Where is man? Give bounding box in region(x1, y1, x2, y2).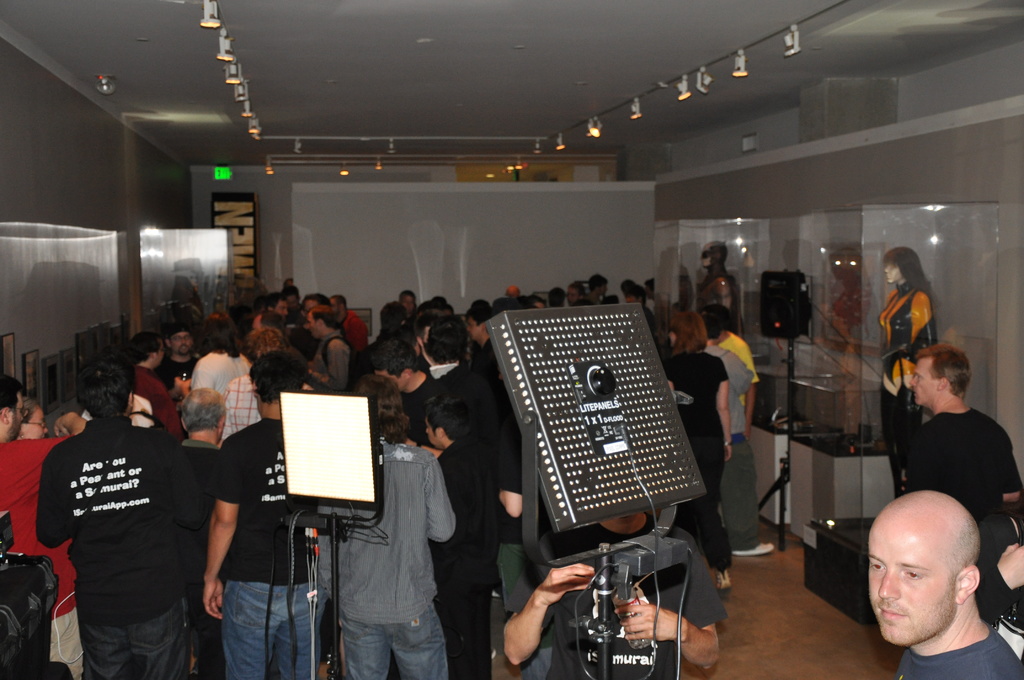
region(304, 305, 353, 397).
